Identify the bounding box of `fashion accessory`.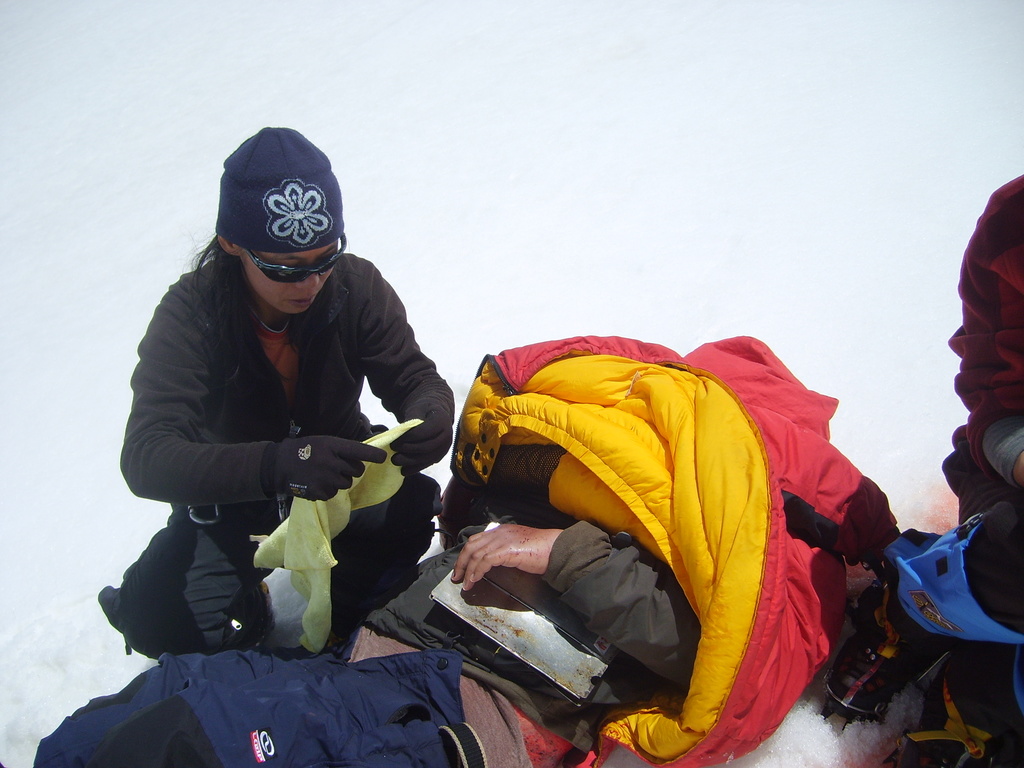
(x1=255, y1=308, x2=292, y2=338).
